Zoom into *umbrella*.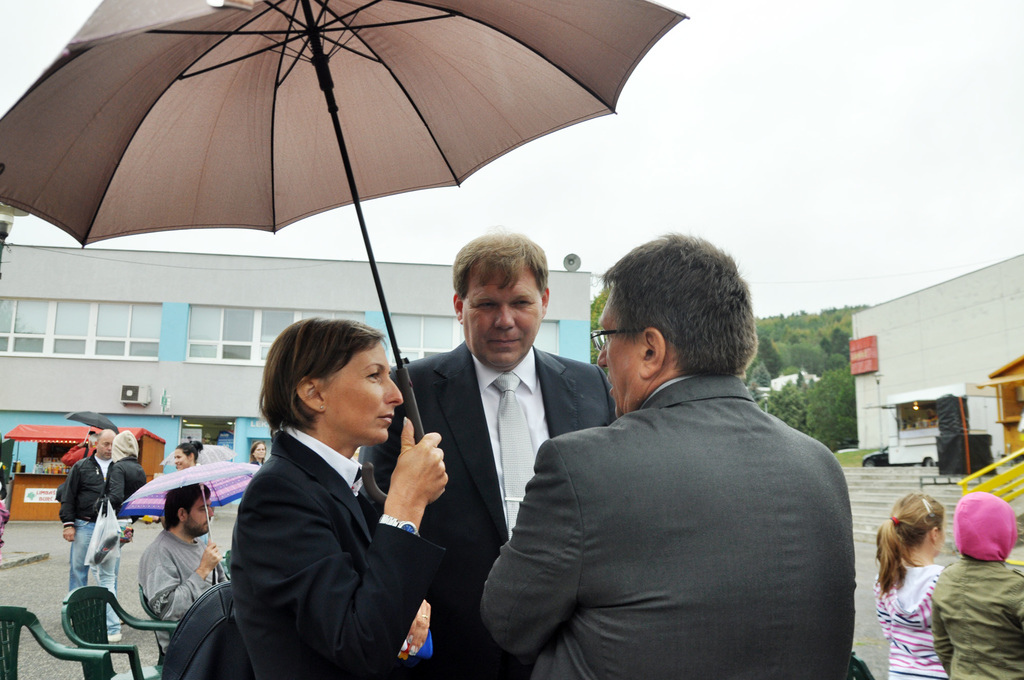
Zoom target: rect(157, 445, 237, 466).
